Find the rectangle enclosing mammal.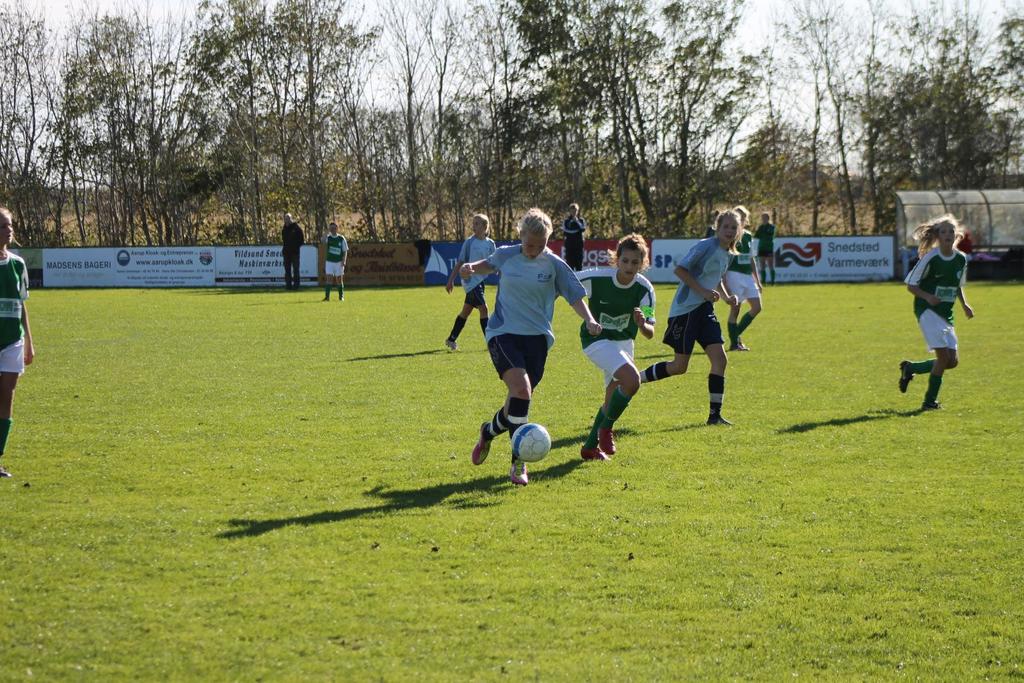
[left=555, top=232, right=657, bottom=460].
